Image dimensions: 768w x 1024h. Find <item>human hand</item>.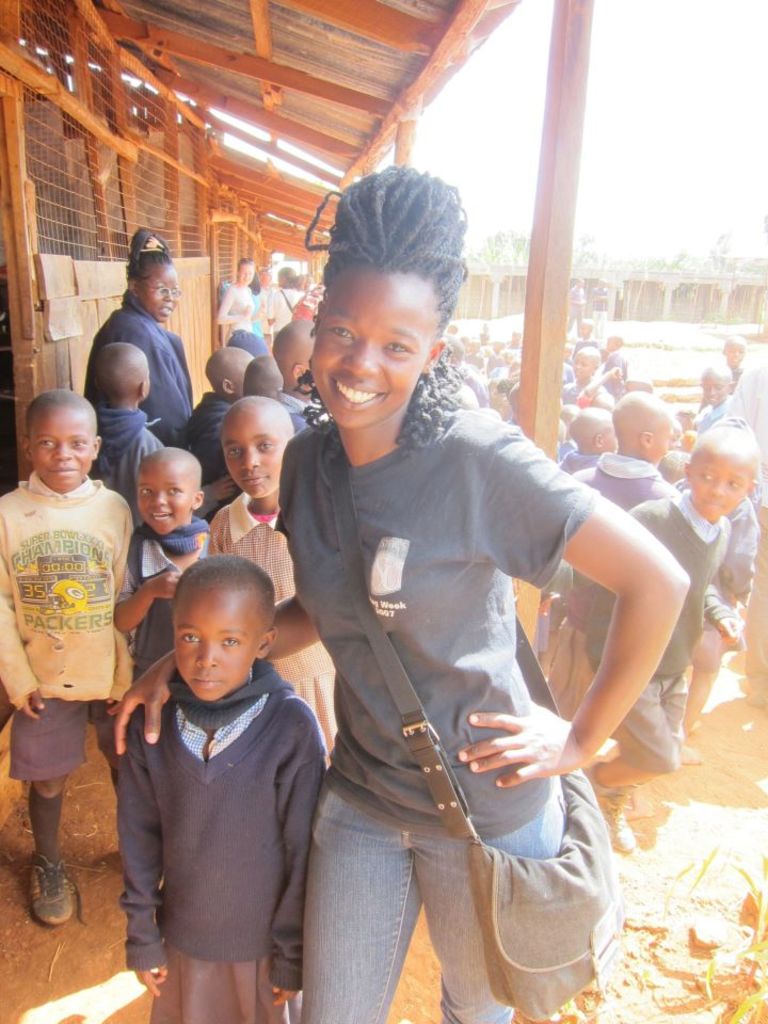
[20, 691, 45, 723].
